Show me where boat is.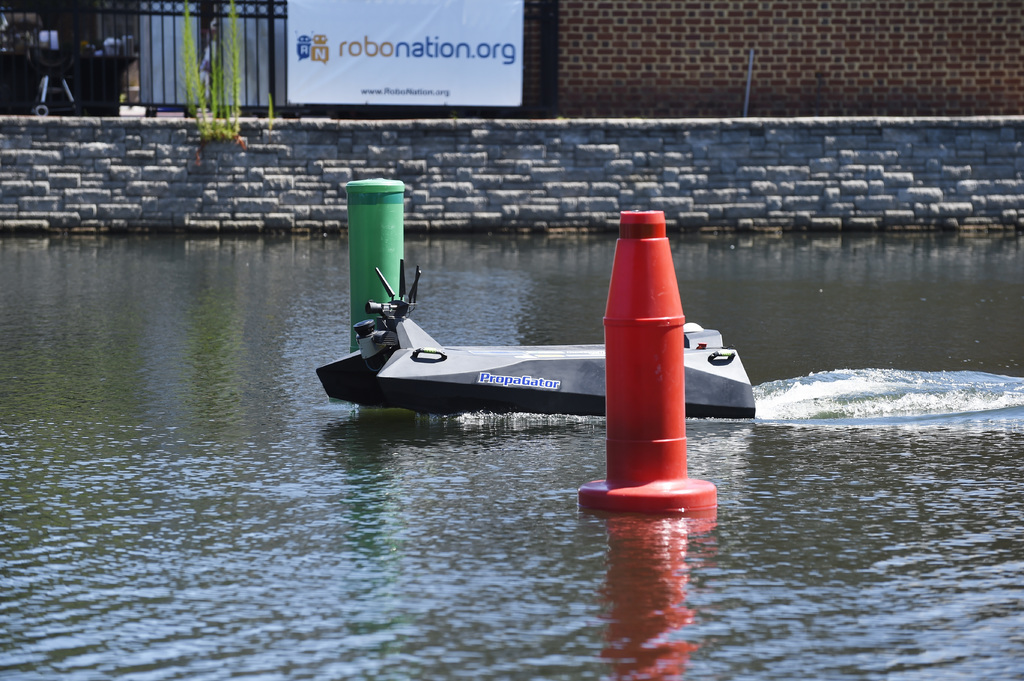
boat is at <region>330, 228, 712, 436</region>.
